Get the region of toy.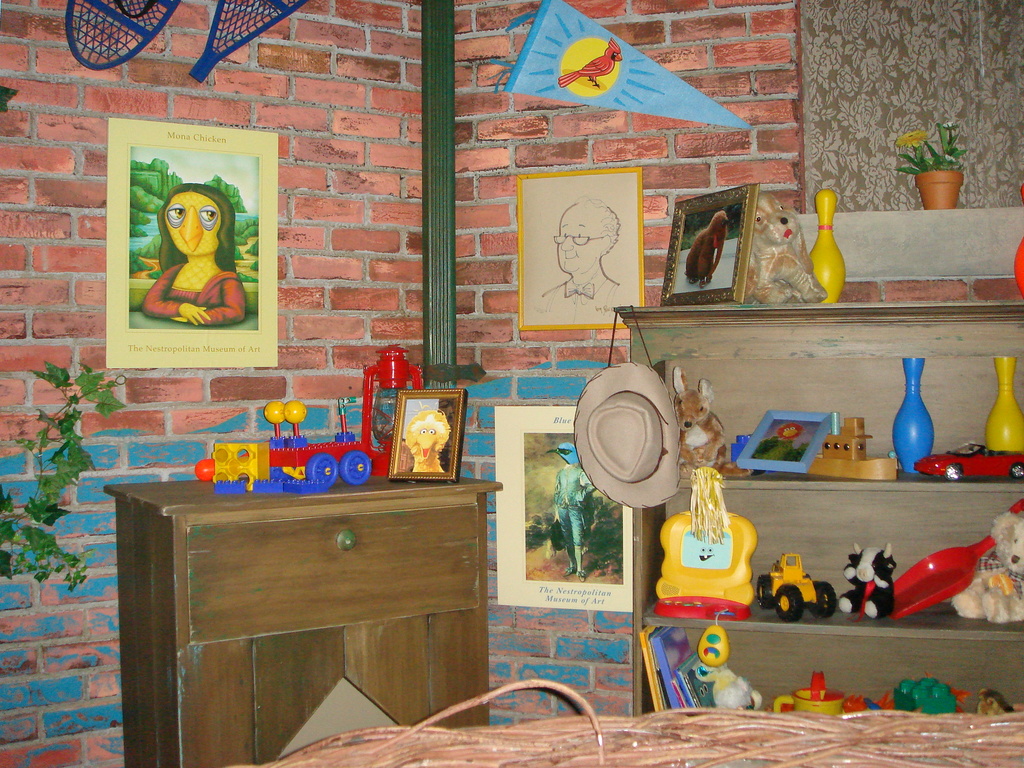
pyautogui.locateOnScreen(362, 344, 420, 478).
